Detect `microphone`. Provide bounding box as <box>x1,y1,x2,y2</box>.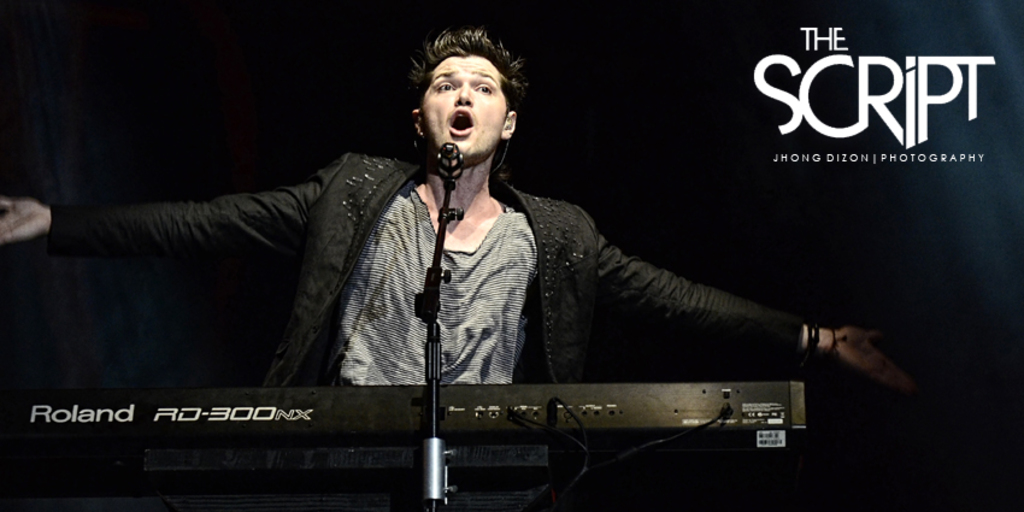
<box>439,145,460,177</box>.
